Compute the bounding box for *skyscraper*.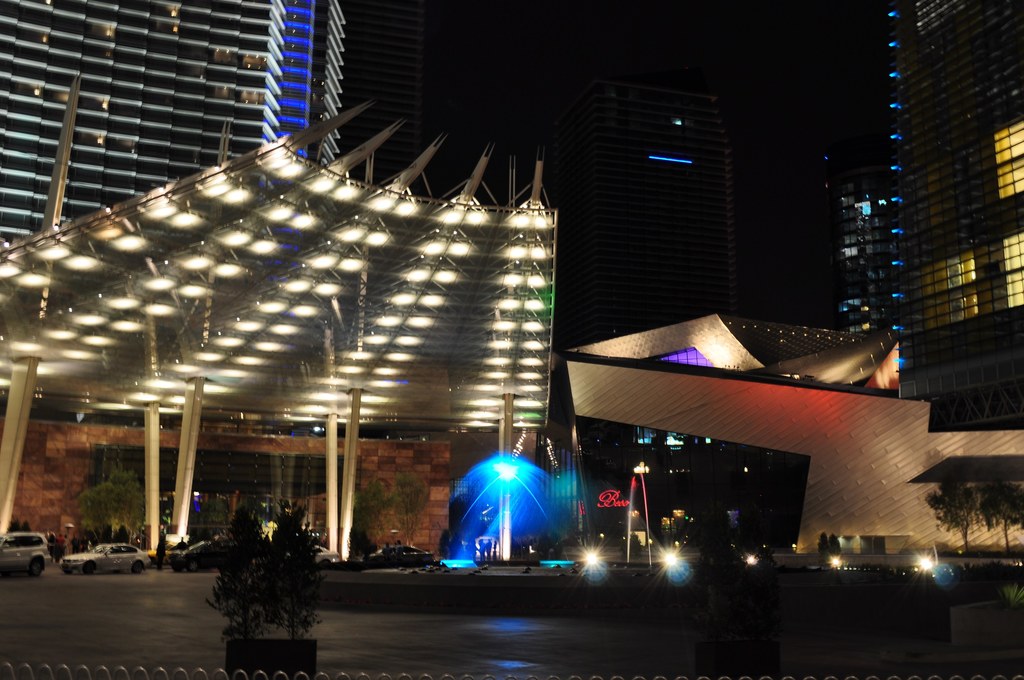
box(638, 0, 918, 377).
